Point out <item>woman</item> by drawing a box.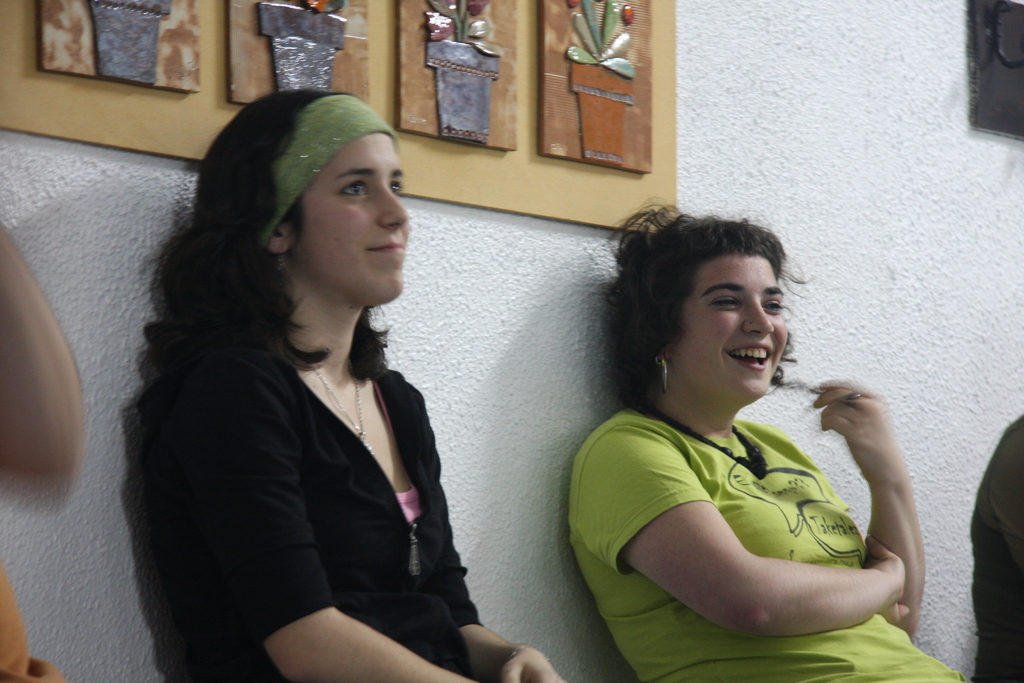
568 194 972 682.
